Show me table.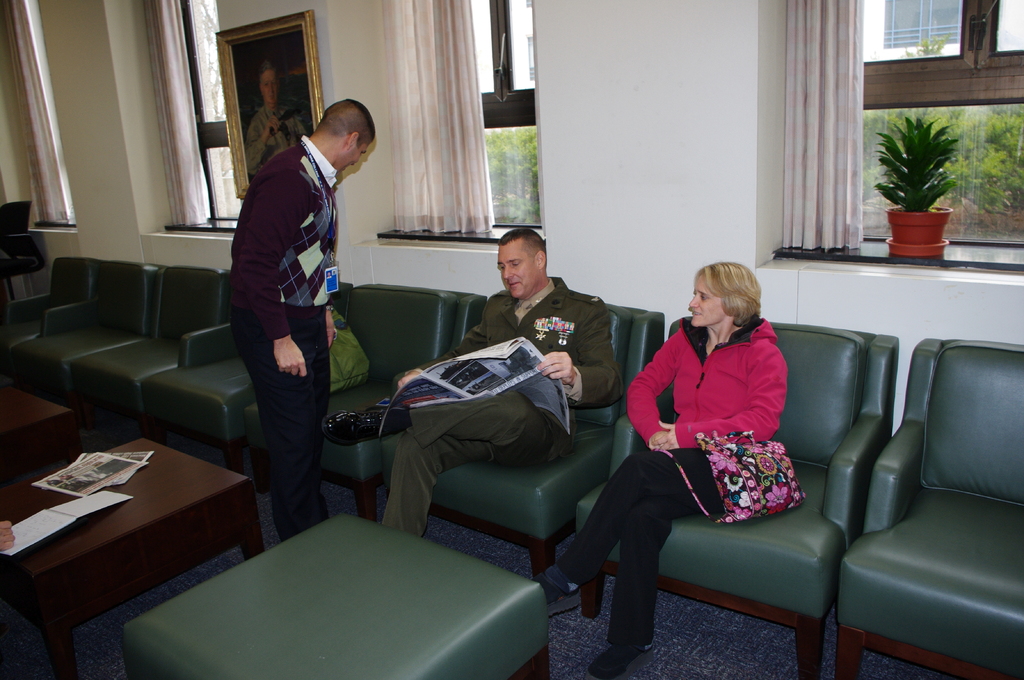
table is here: select_region(0, 386, 79, 489).
